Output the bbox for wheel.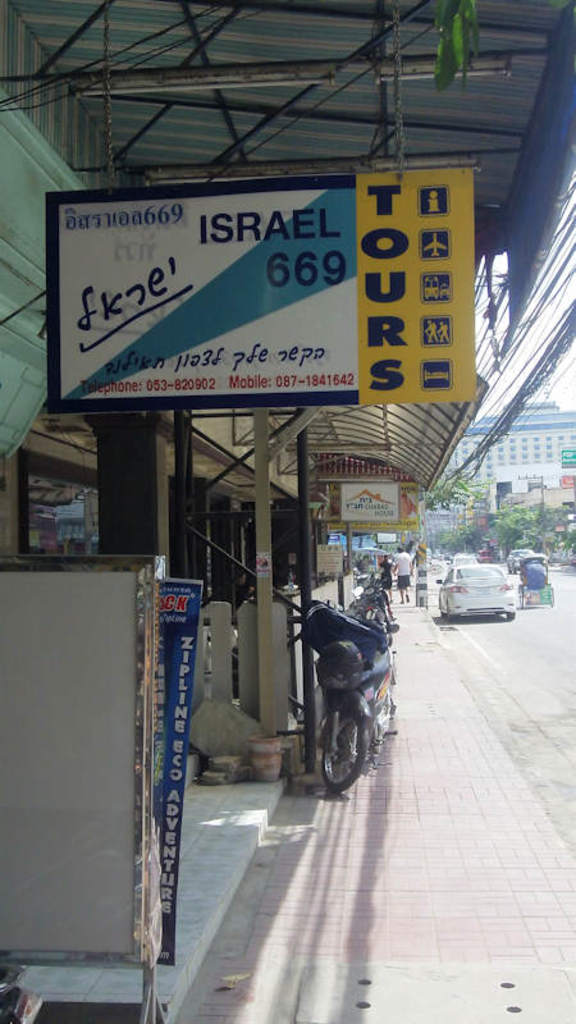
rect(504, 611, 517, 620).
